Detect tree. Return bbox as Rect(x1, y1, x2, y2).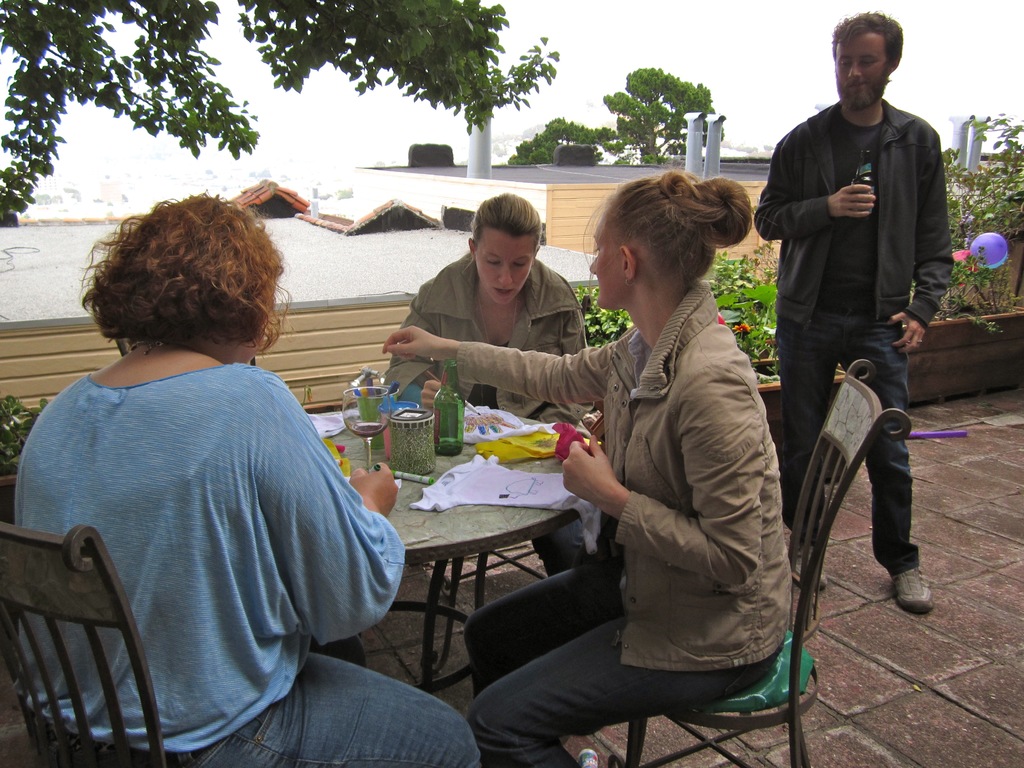
Rect(505, 116, 611, 165).
